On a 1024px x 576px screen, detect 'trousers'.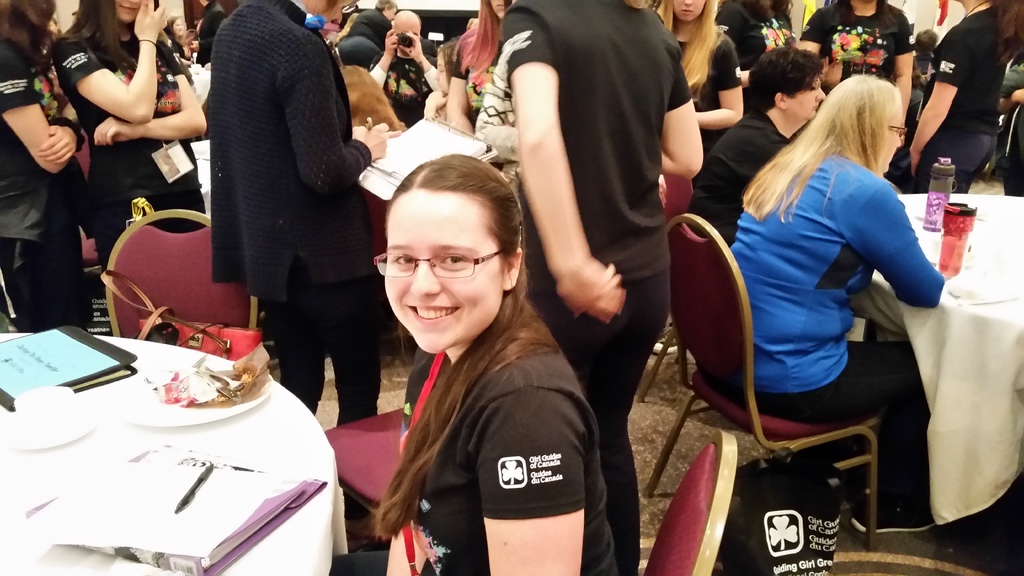
264, 286, 383, 432.
